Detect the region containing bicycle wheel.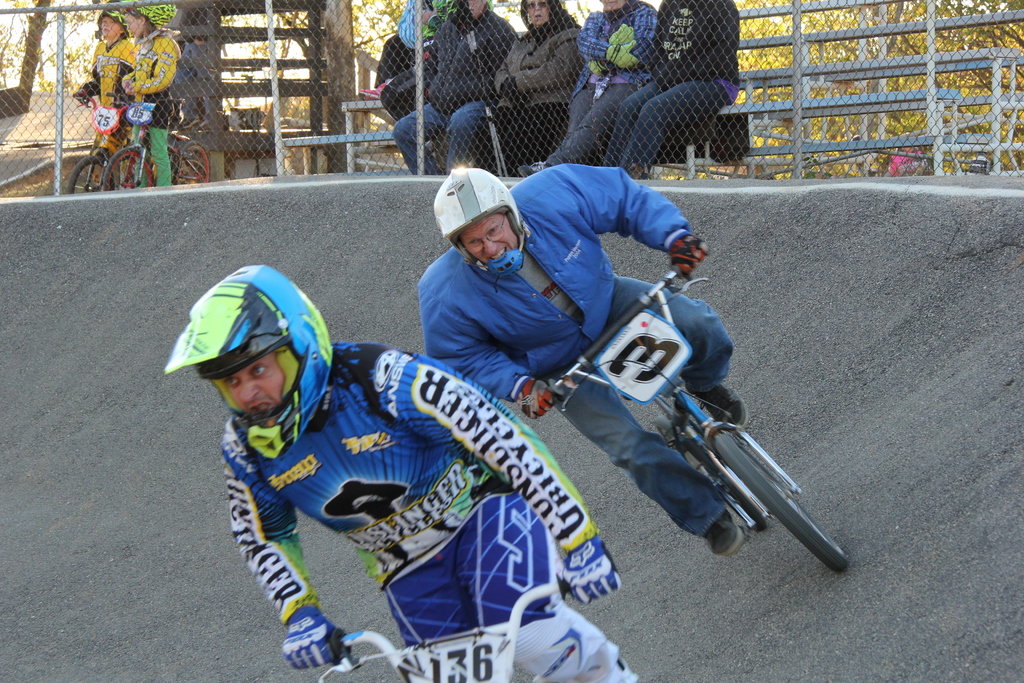
101 146 153 190.
